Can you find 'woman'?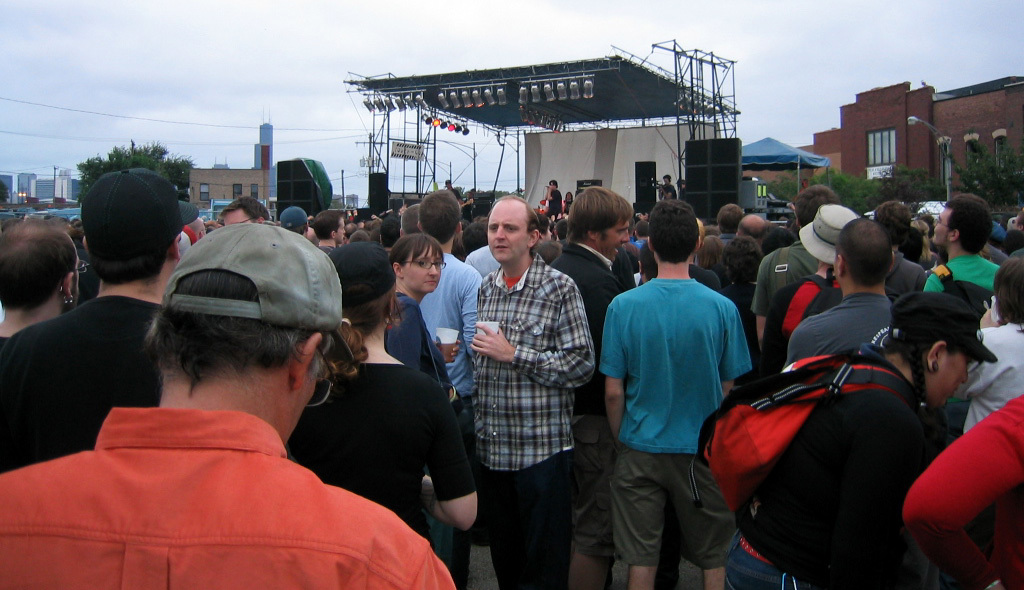
Yes, bounding box: l=384, t=233, r=466, b=416.
